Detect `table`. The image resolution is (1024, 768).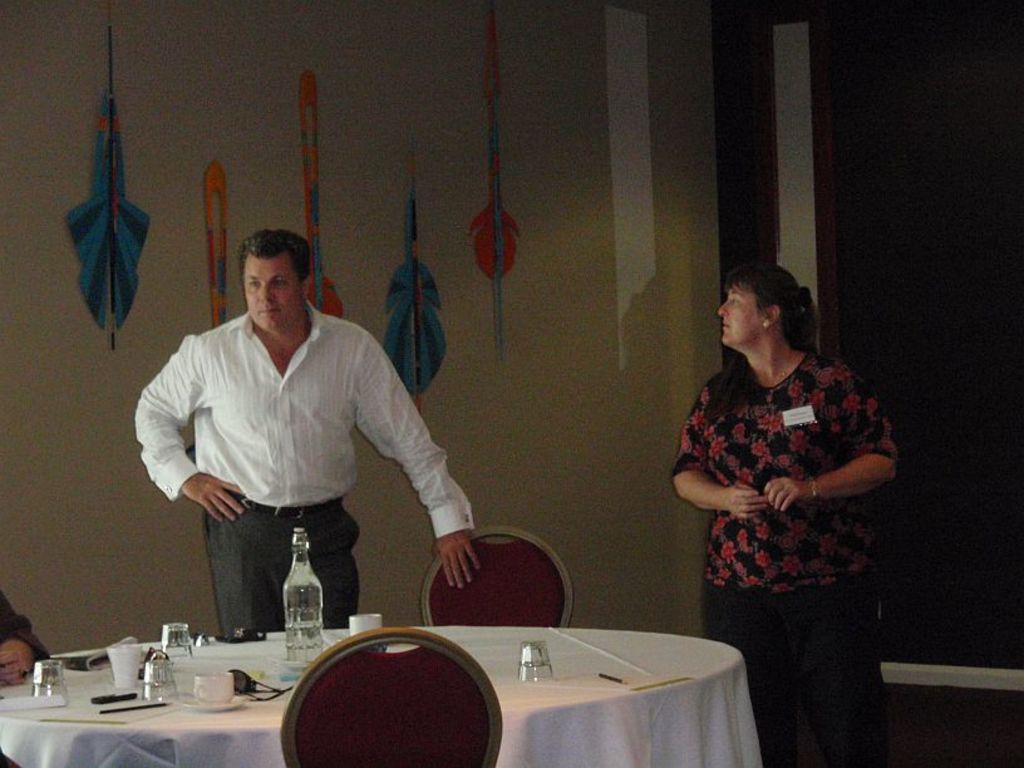
rect(0, 625, 764, 767).
